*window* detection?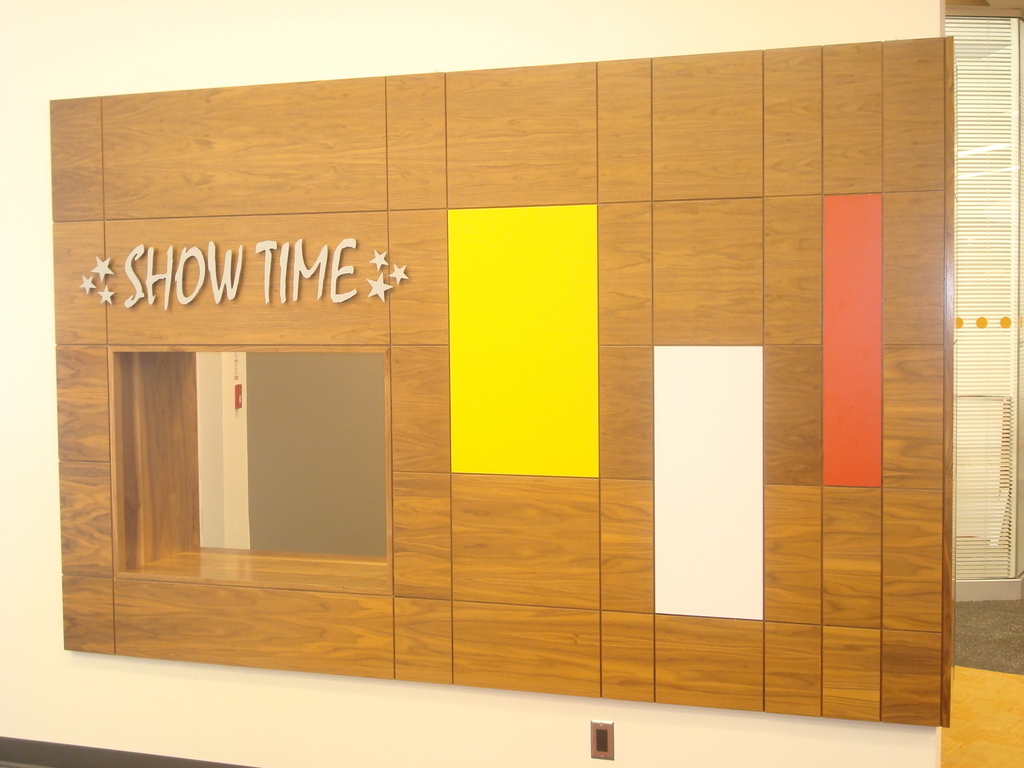
91/274/424/608
